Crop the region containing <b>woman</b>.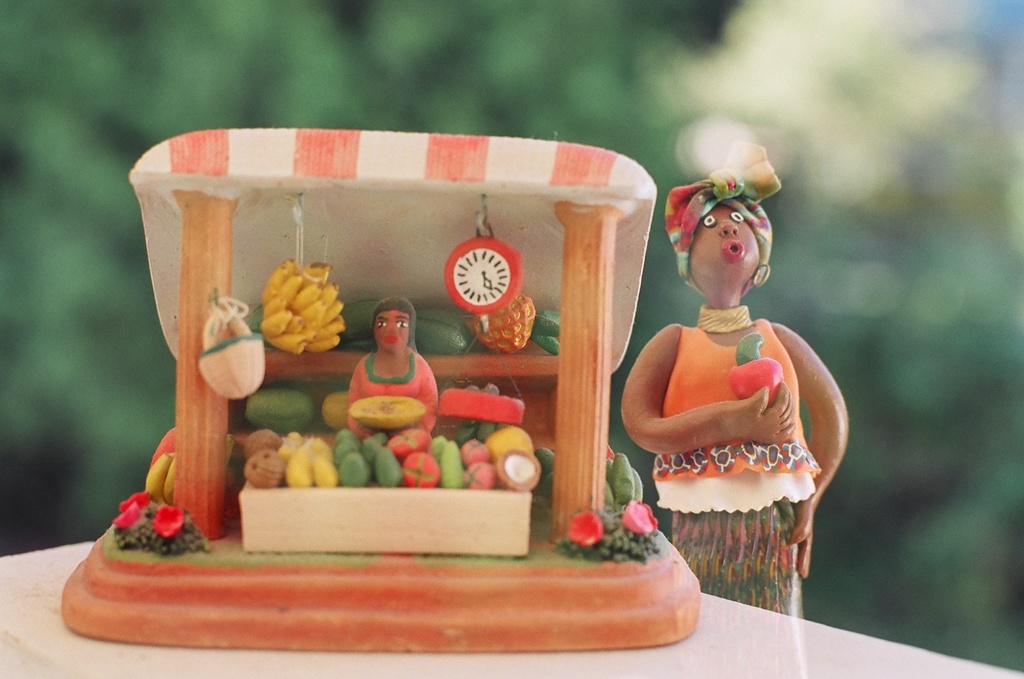
Crop region: locate(620, 137, 852, 622).
